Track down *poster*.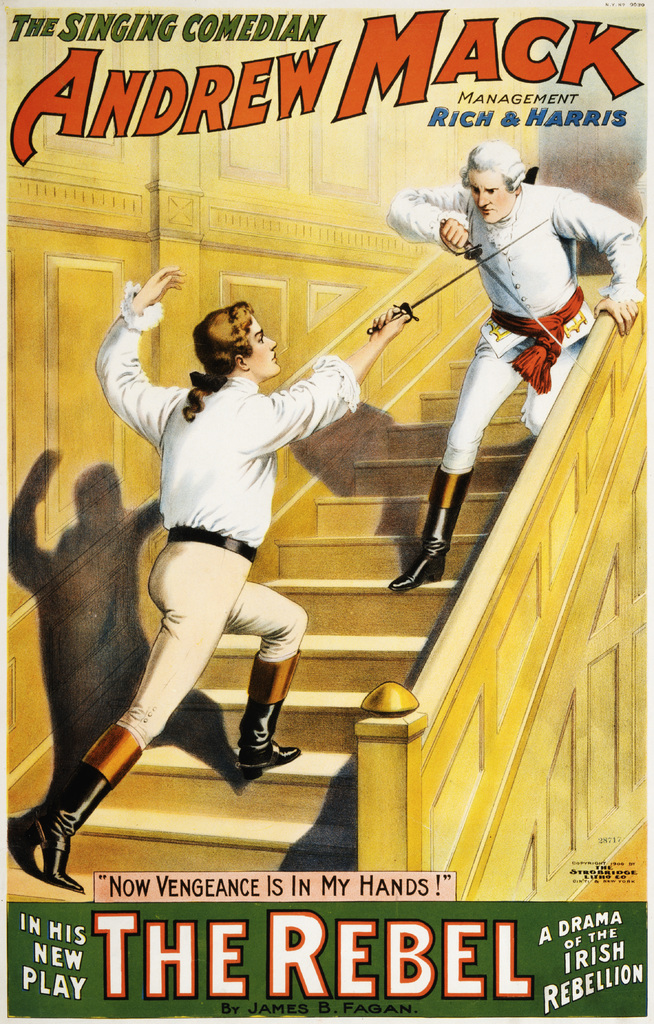
Tracked to BBox(0, 0, 653, 1023).
